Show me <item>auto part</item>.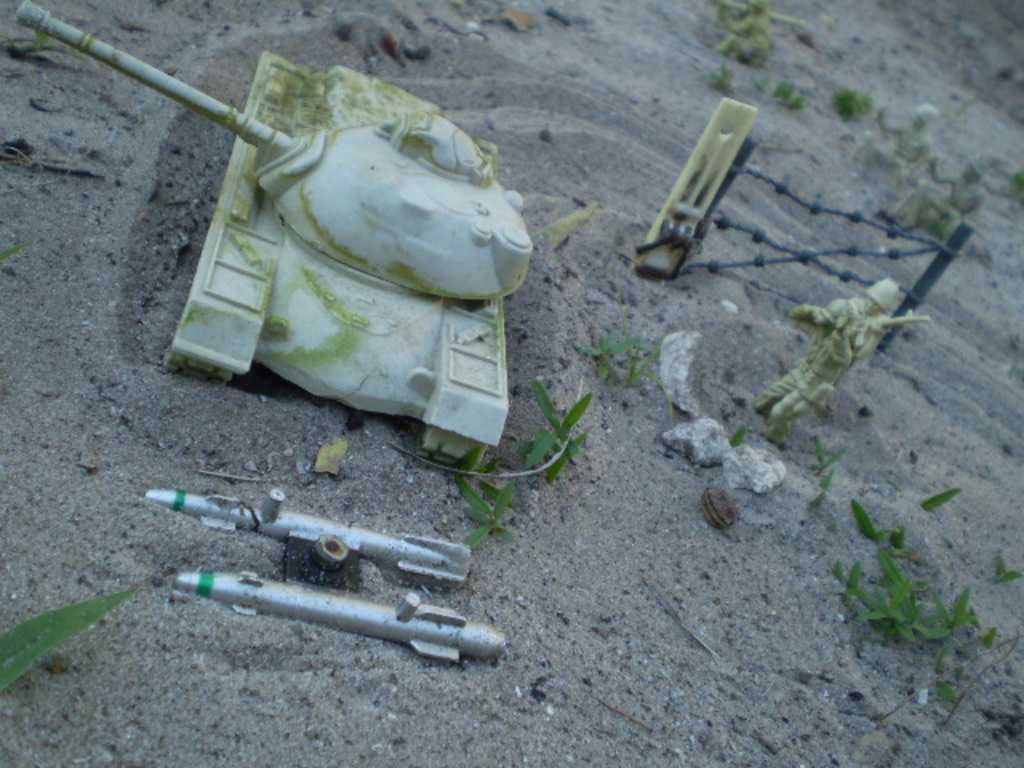
<item>auto part</item> is here: box=[19, 0, 531, 478].
